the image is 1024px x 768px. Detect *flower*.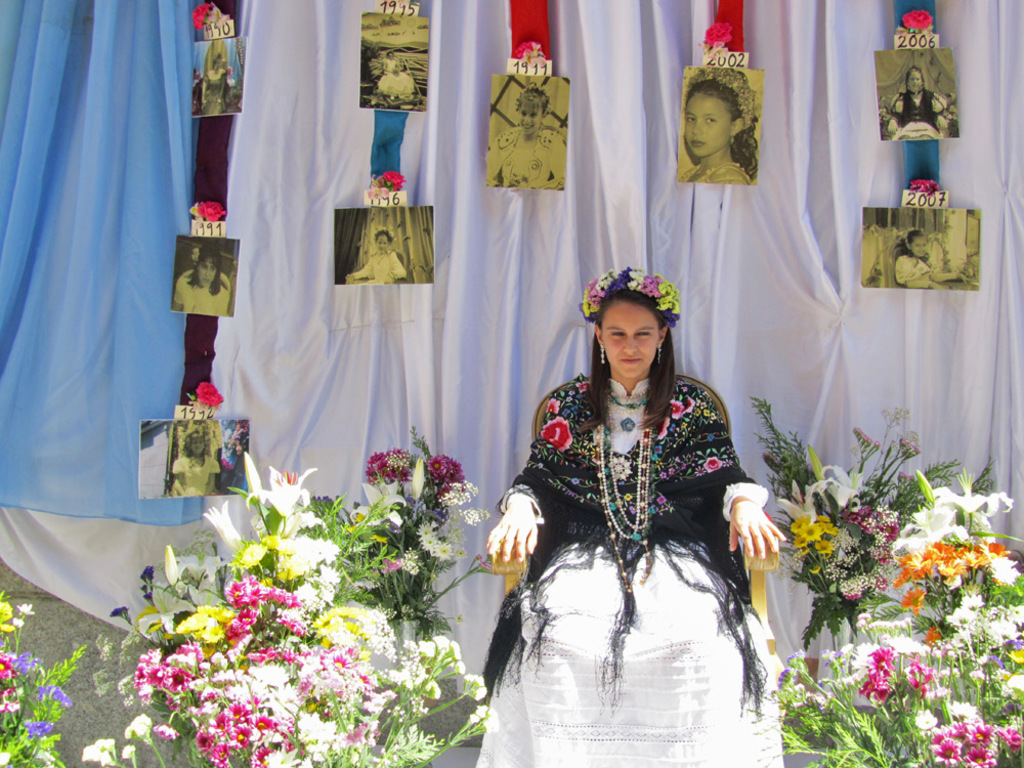
Detection: select_region(513, 36, 537, 59).
